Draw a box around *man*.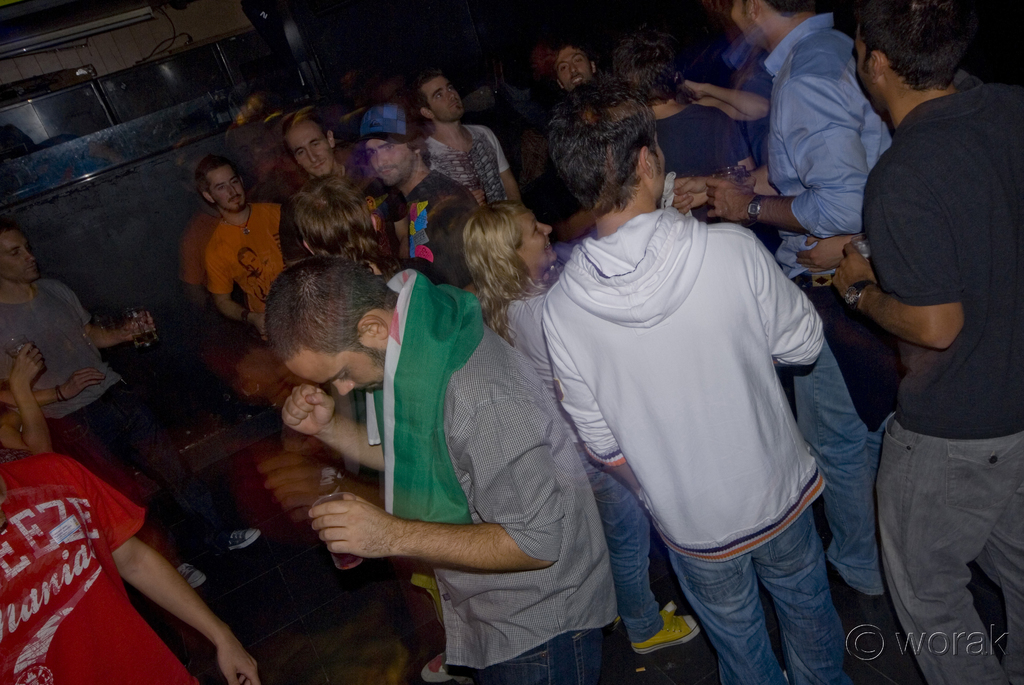
670 0 893 610.
